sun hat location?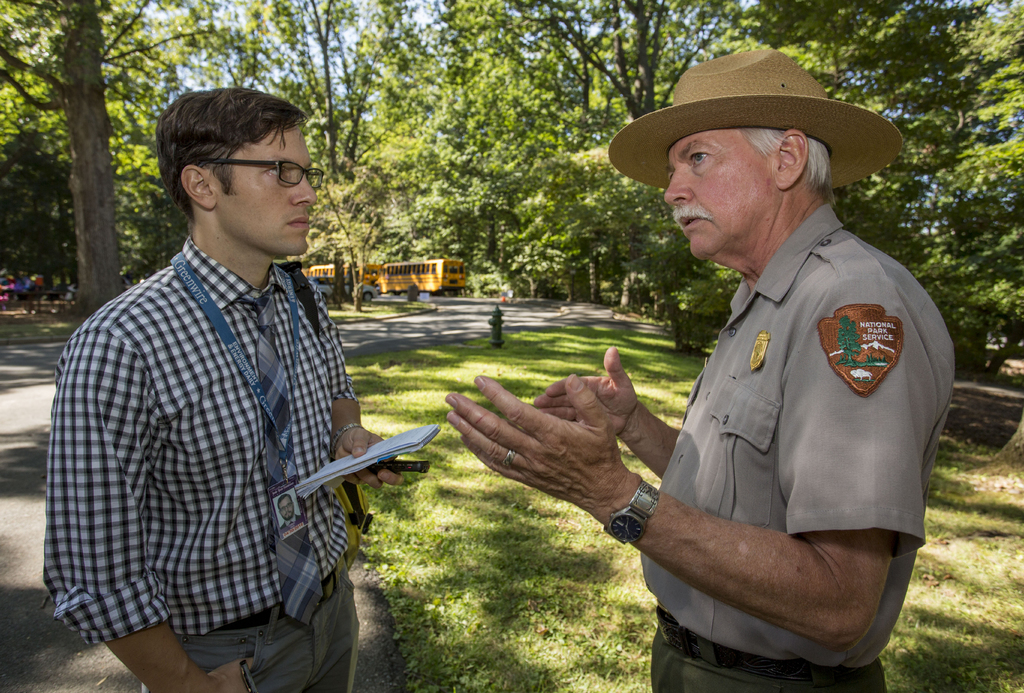
x1=605 y1=47 x2=899 y2=193
